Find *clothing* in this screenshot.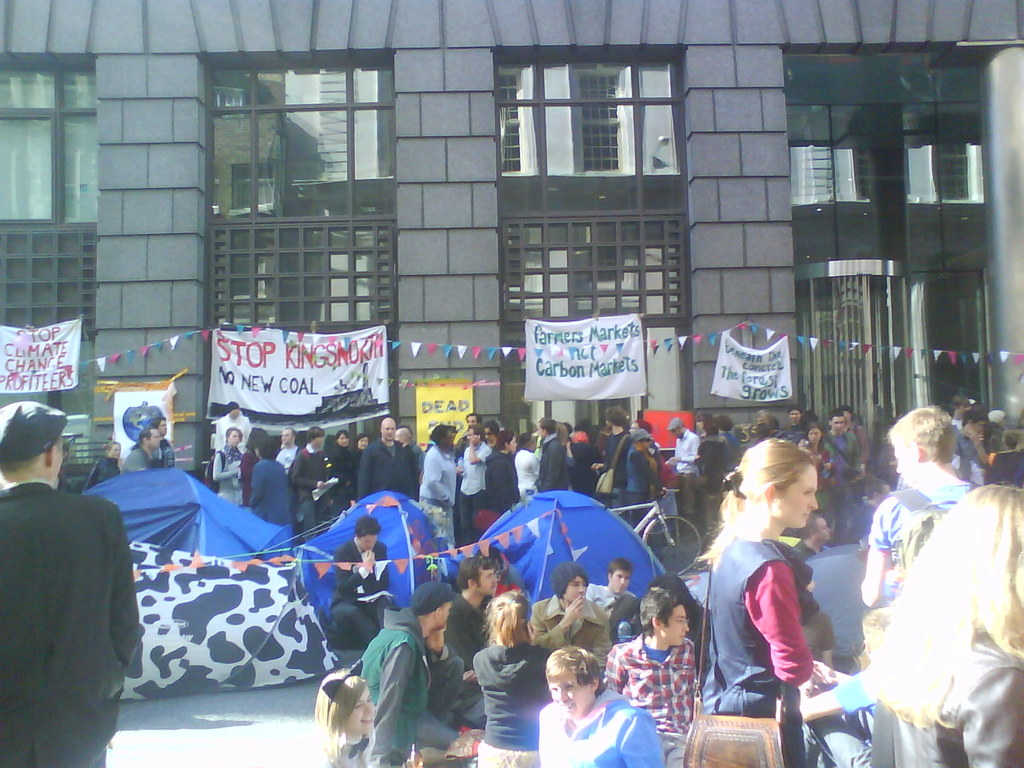
The bounding box for *clothing* is Rect(235, 450, 255, 505).
